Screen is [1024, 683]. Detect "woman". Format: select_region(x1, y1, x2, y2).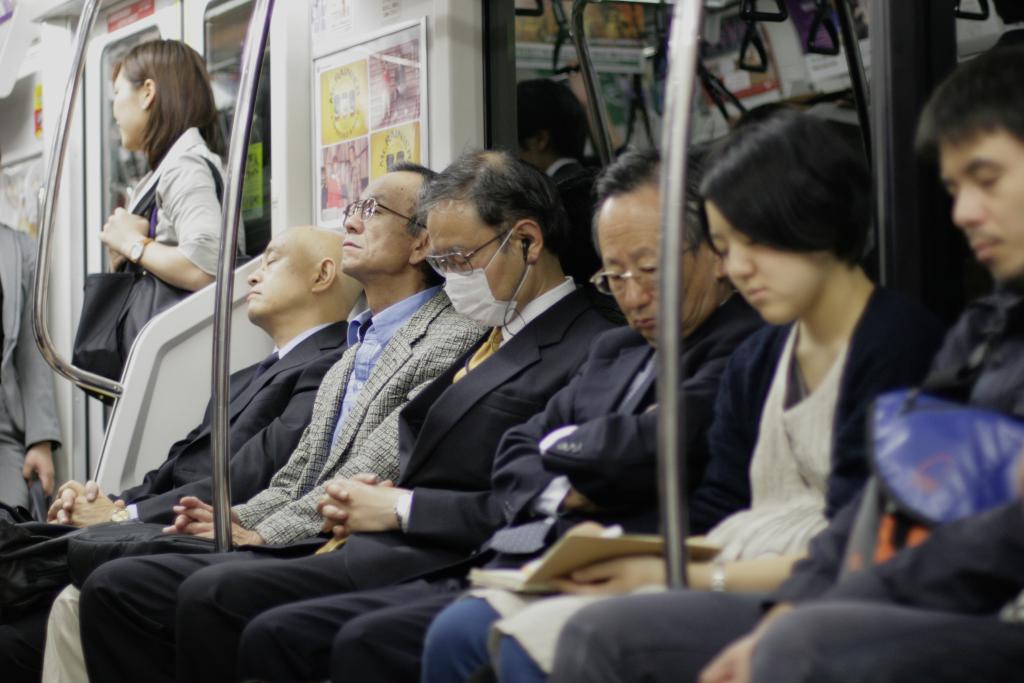
select_region(79, 42, 226, 402).
